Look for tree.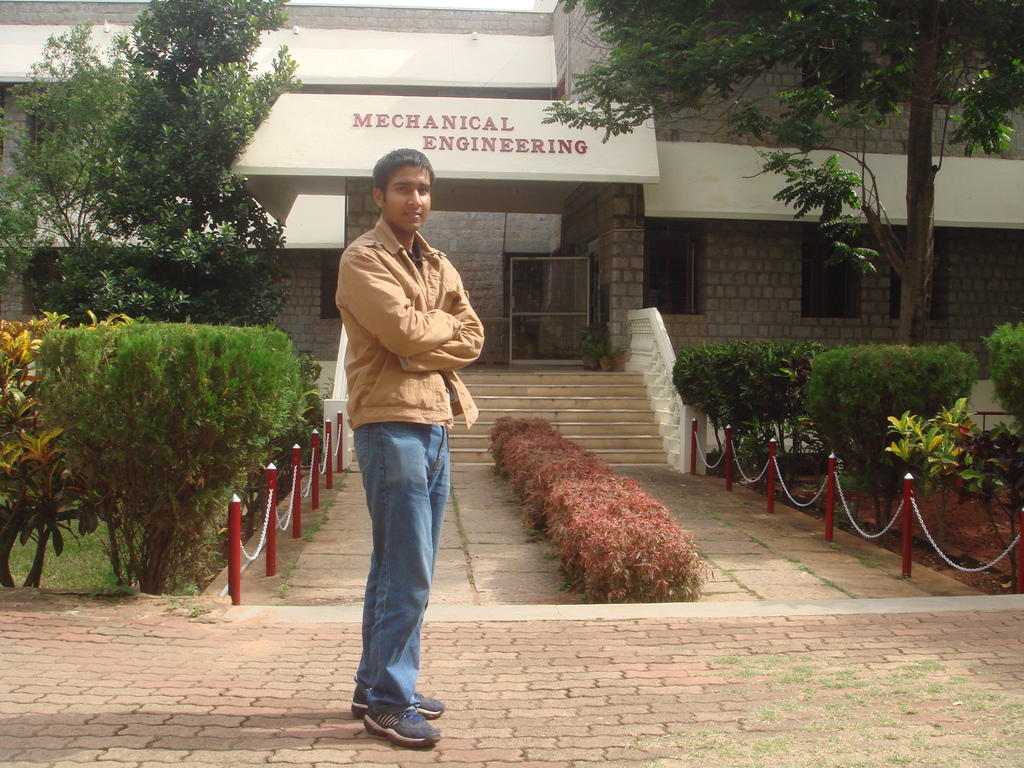
Found: [x1=676, y1=337, x2=826, y2=476].
